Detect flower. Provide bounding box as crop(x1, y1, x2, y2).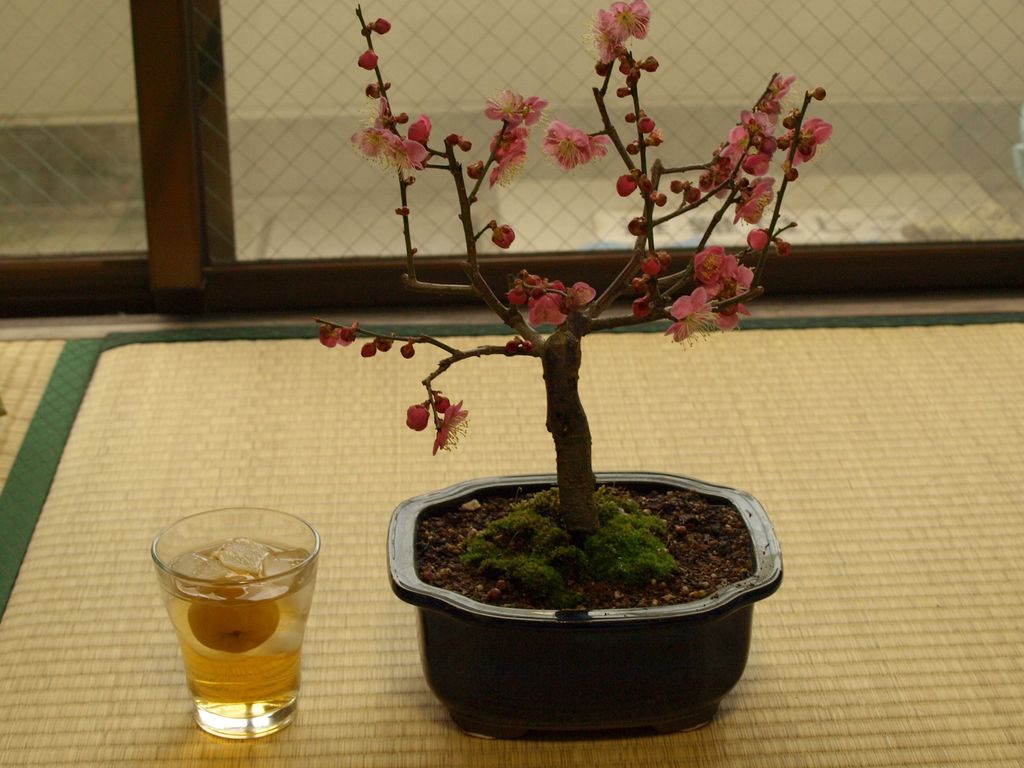
crop(539, 118, 598, 166).
